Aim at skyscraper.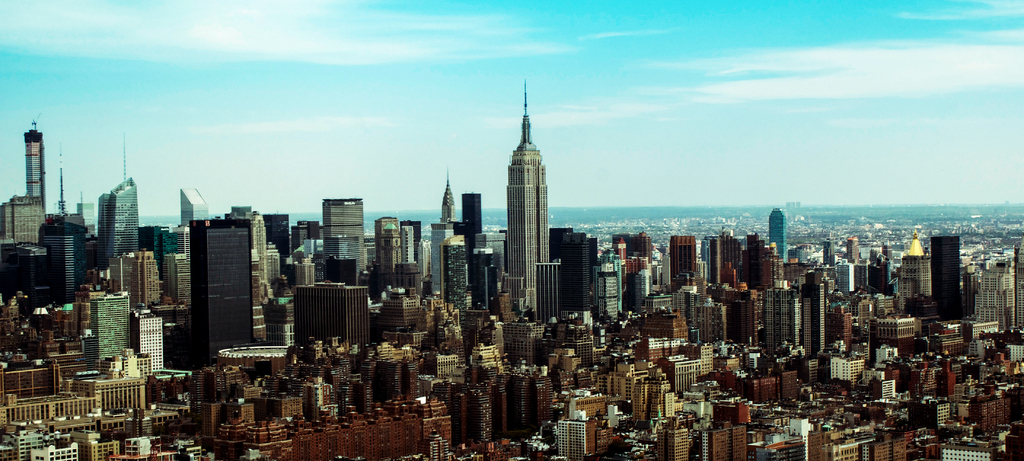
Aimed at {"x1": 179, "y1": 184, "x2": 215, "y2": 222}.
